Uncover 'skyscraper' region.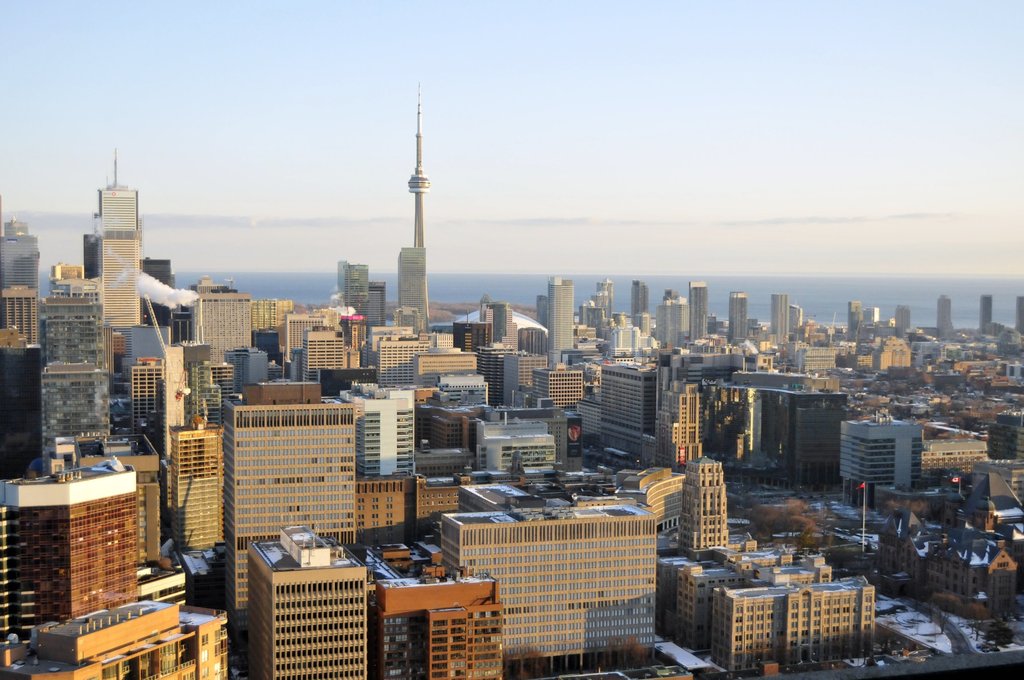
Uncovered: l=279, t=311, r=323, b=386.
